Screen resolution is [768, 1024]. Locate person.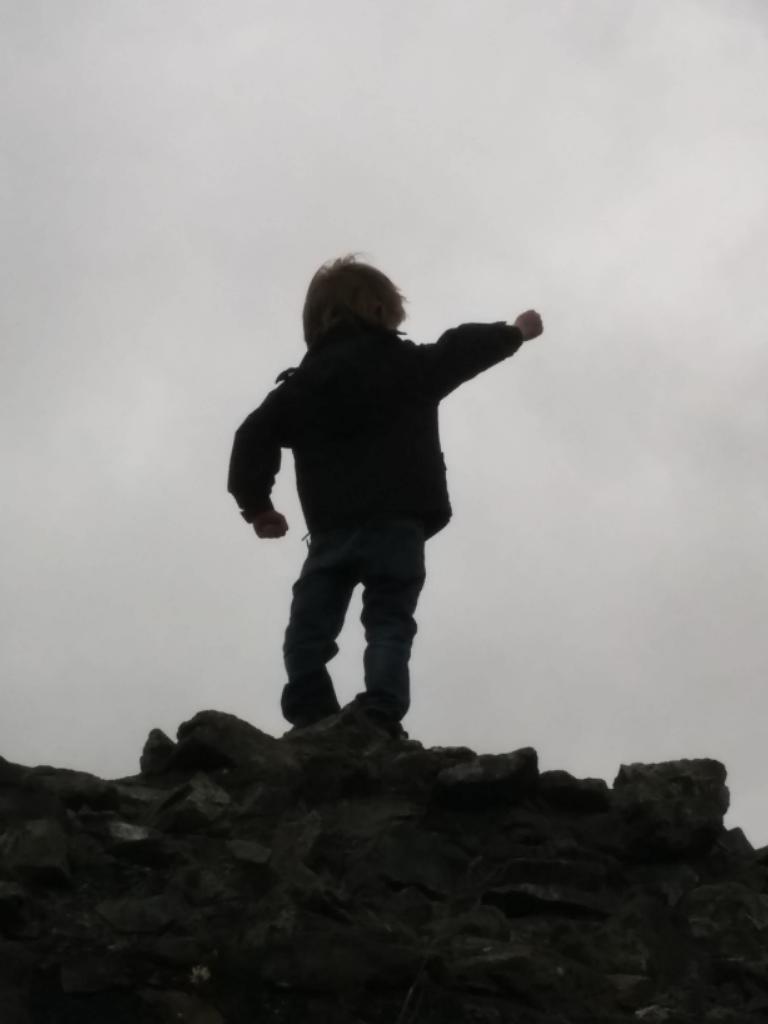
(x1=221, y1=244, x2=545, y2=742).
